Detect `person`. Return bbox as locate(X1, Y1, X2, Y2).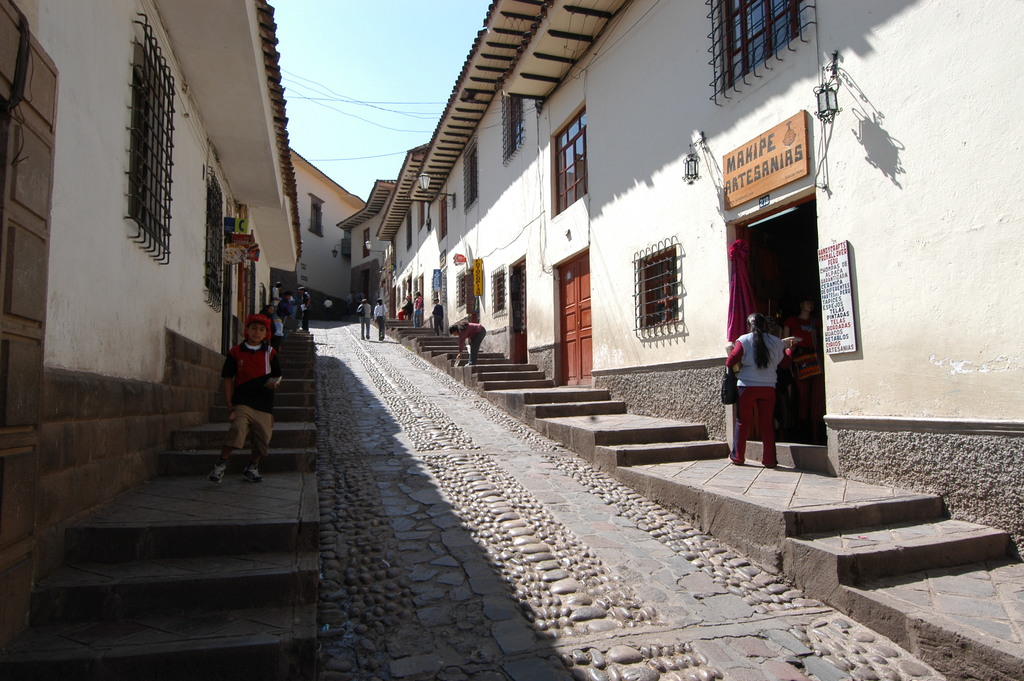
locate(372, 293, 390, 338).
